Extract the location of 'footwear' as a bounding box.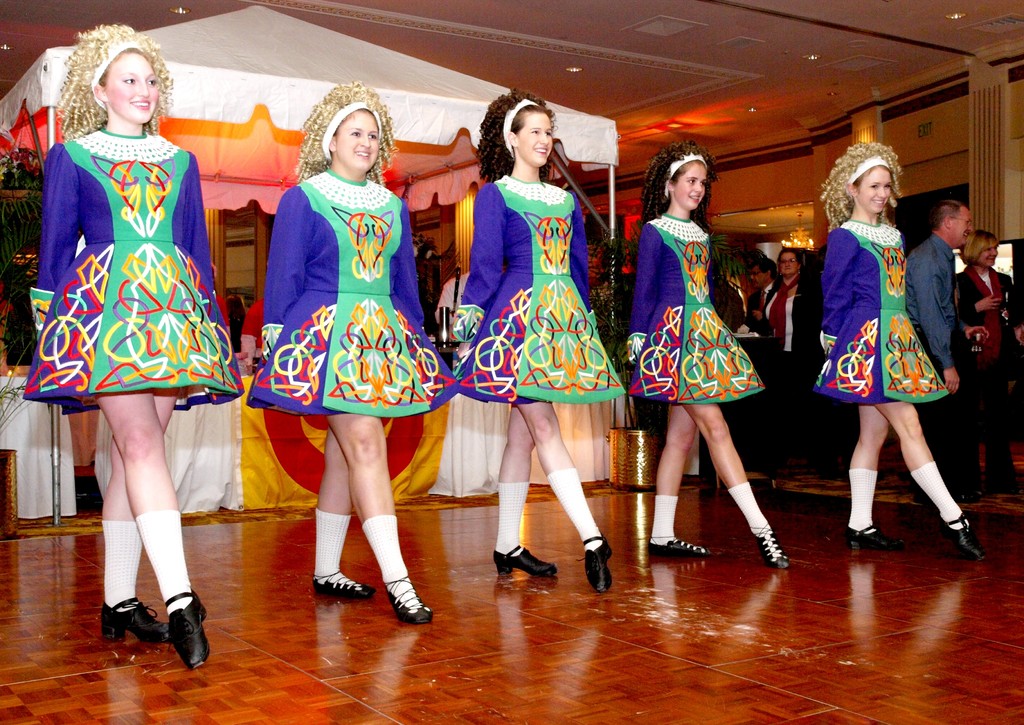
locate(582, 534, 616, 596).
